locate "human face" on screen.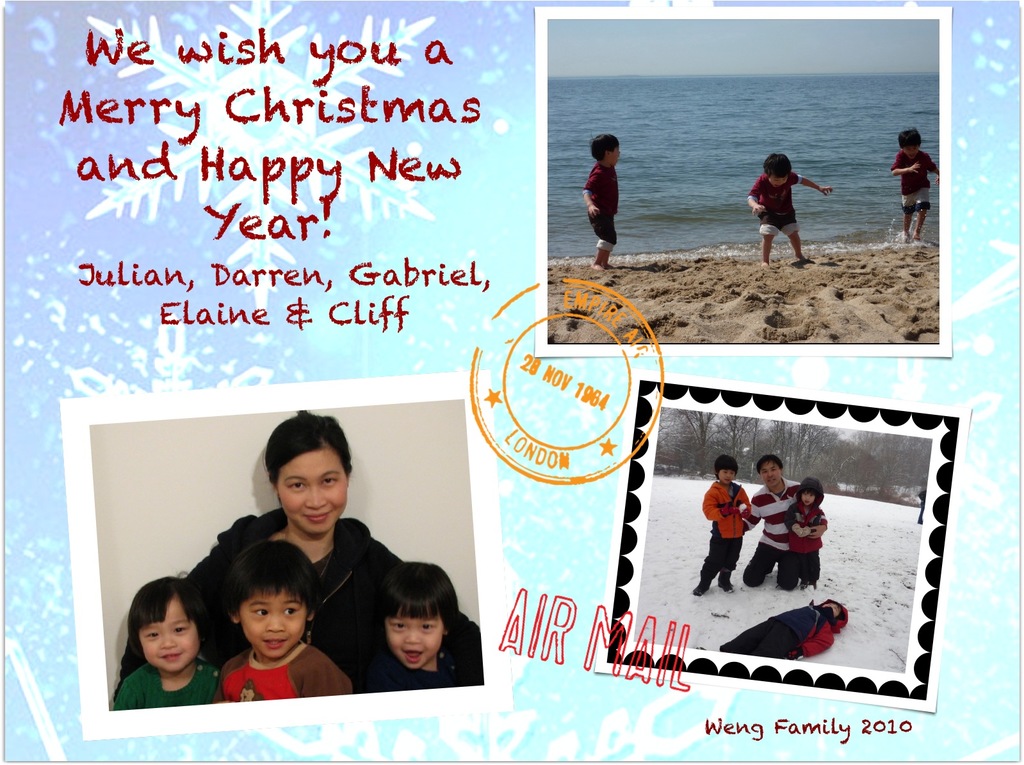
On screen at region(907, 147, 920, 154).
